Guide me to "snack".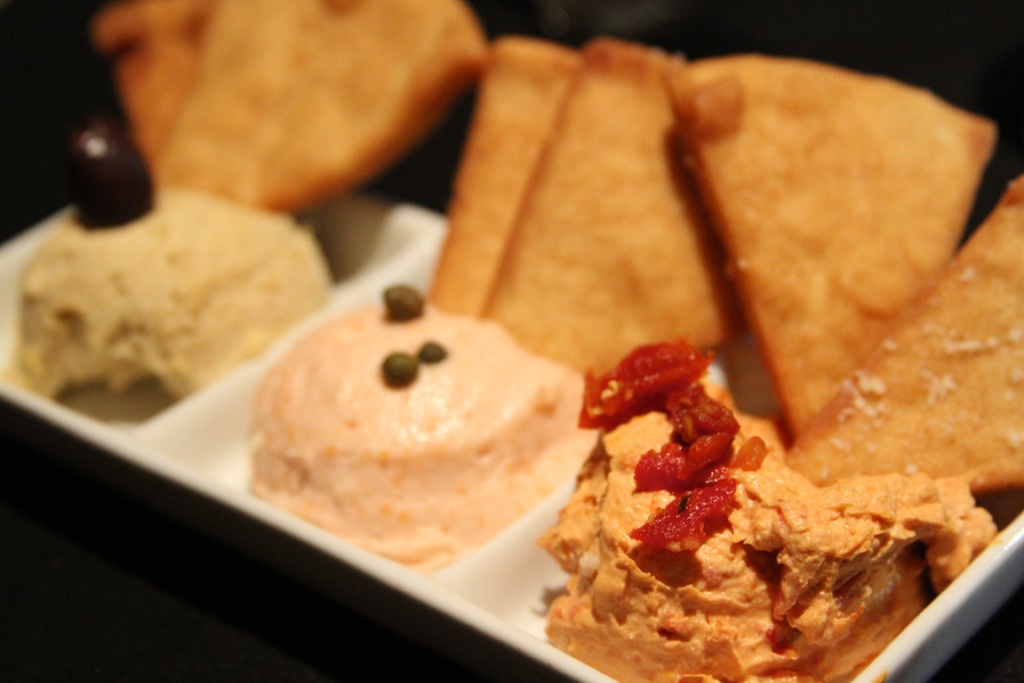
Guidance: 483,44,737,390.
